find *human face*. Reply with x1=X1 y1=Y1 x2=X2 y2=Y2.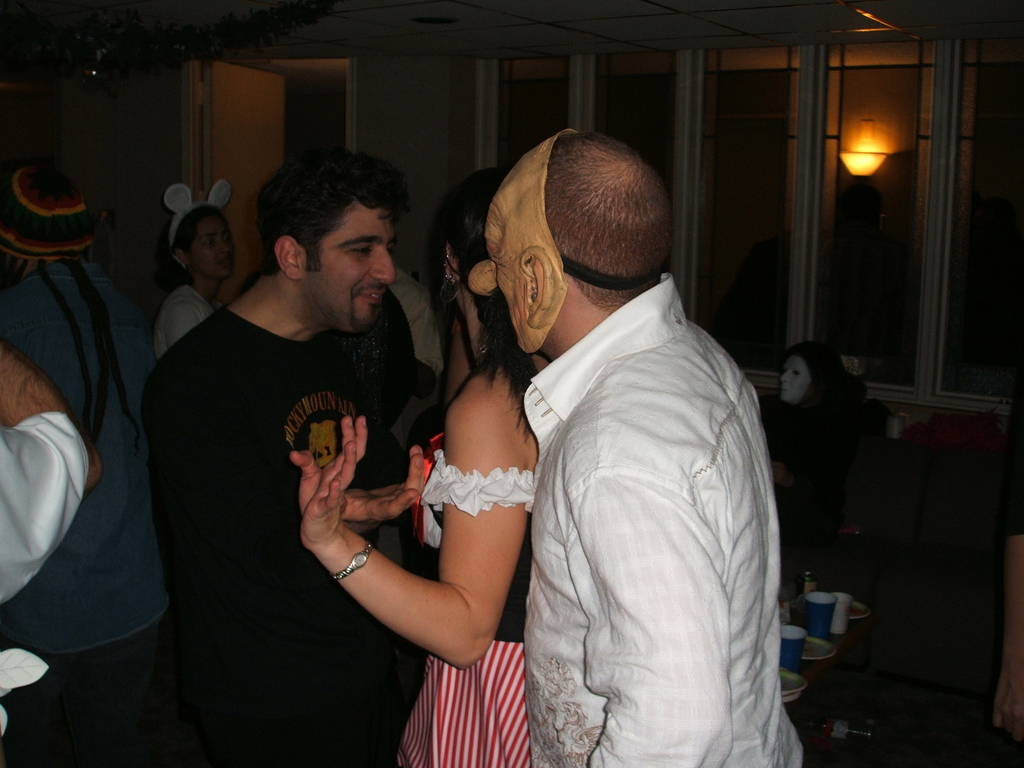
x1=301 y1=193 x2=395 y2=337.
